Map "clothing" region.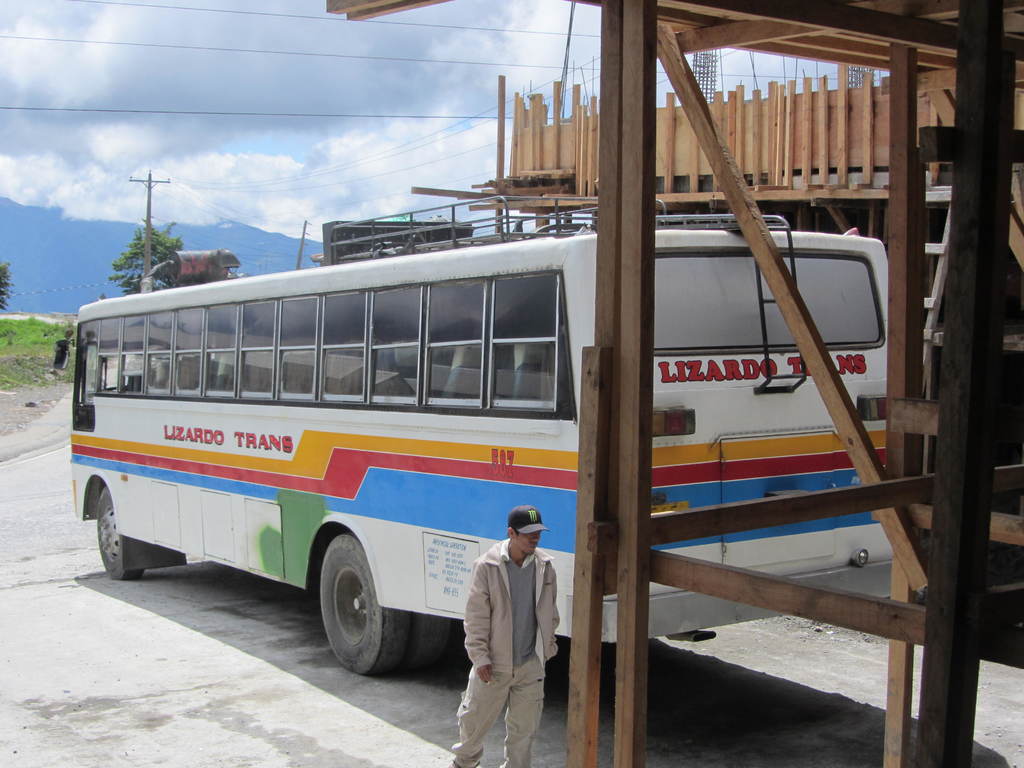
Mapped to bbox=[450, 514, 563, 740].
